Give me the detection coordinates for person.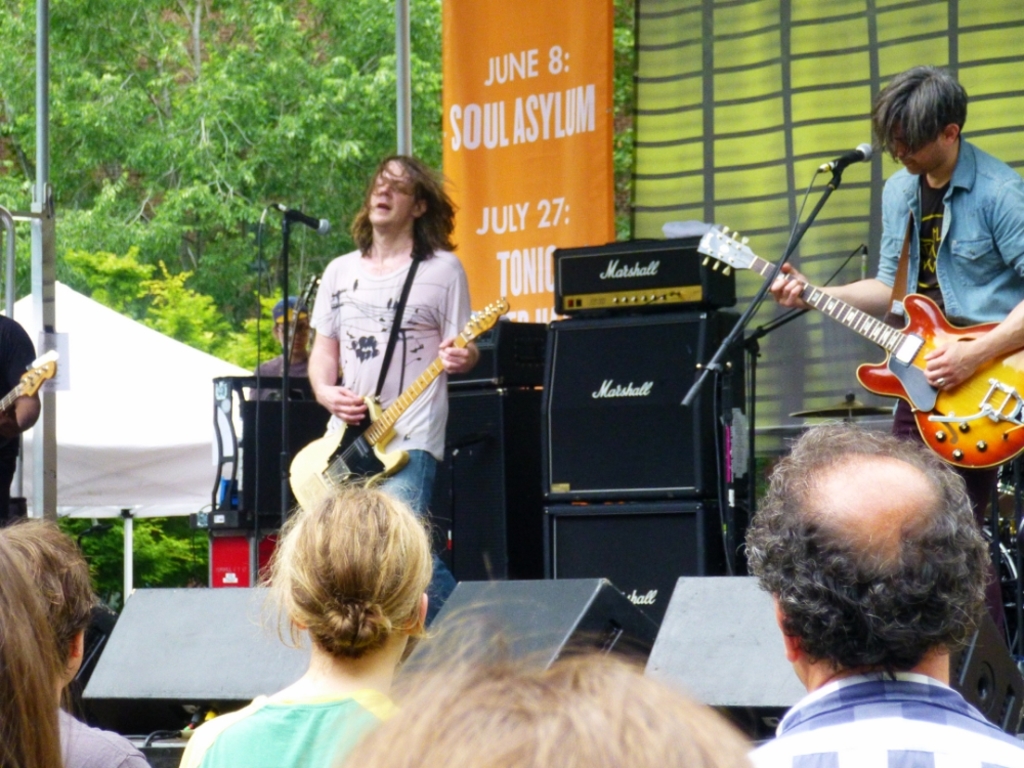
(0,529,72,767).
